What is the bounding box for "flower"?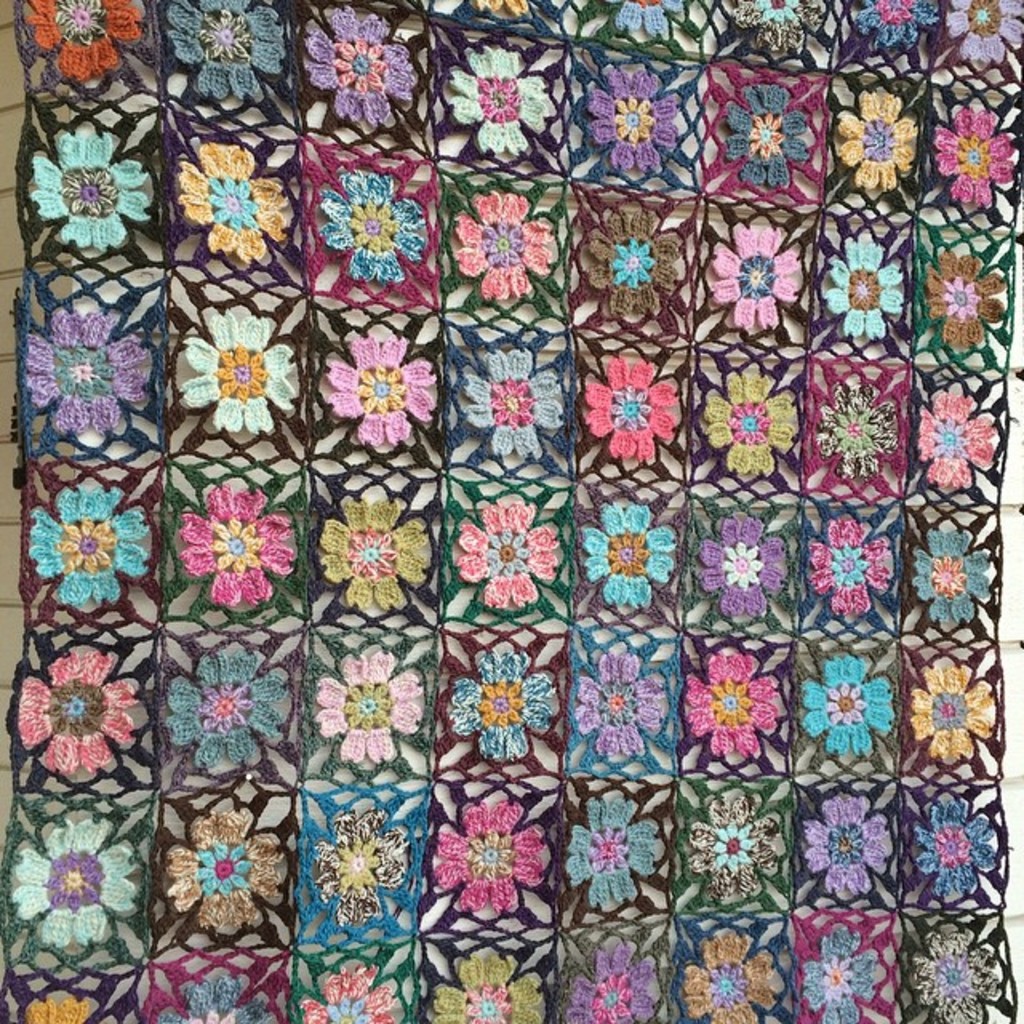
box=[448, 37, 557, 149].
